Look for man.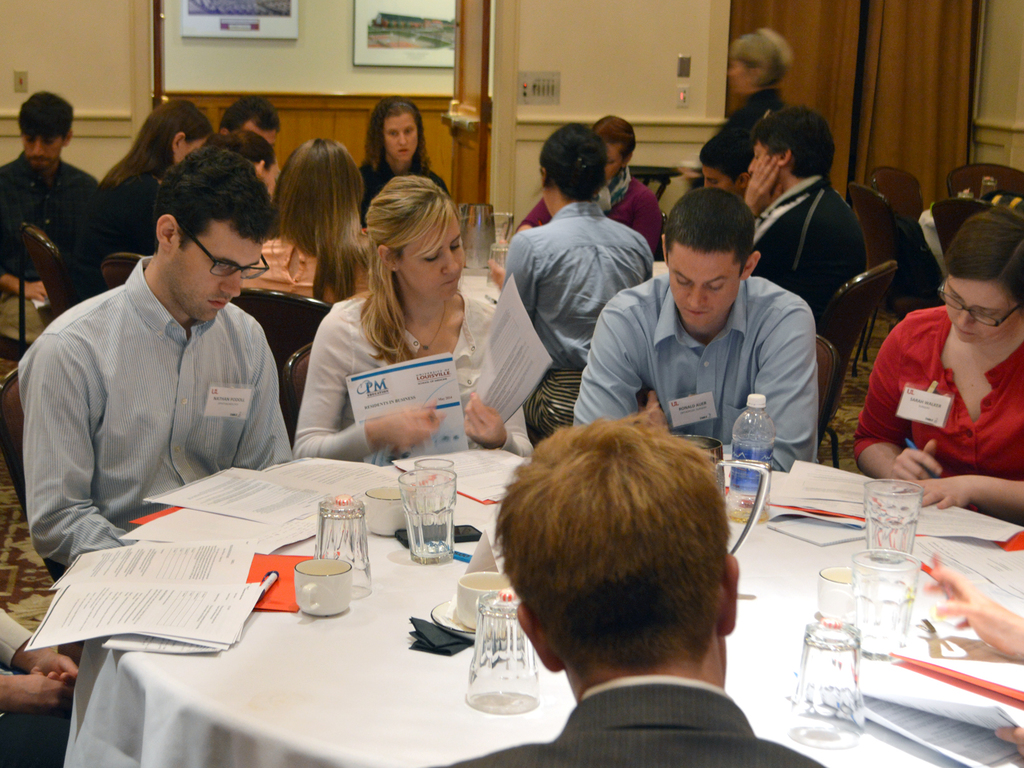
Found: bbox(723, 98, 870, 323).
